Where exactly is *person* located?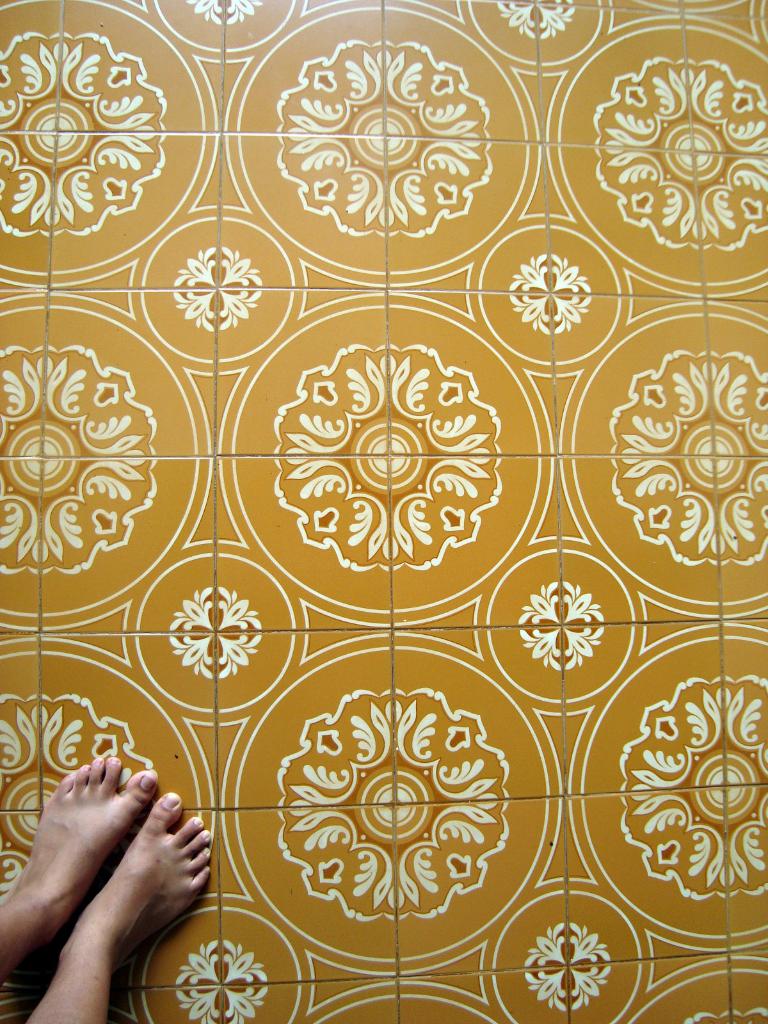
Its bounding box is box=[0, 753, 210, 1023].
